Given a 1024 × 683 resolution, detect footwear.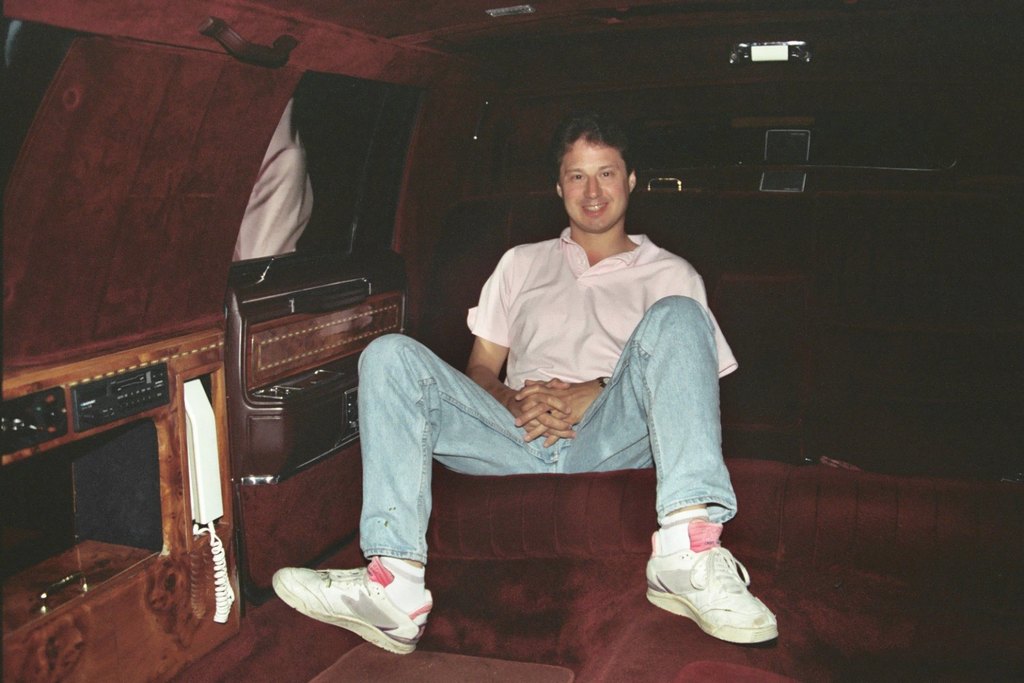
bbox=(251, 558, 443, 657).
